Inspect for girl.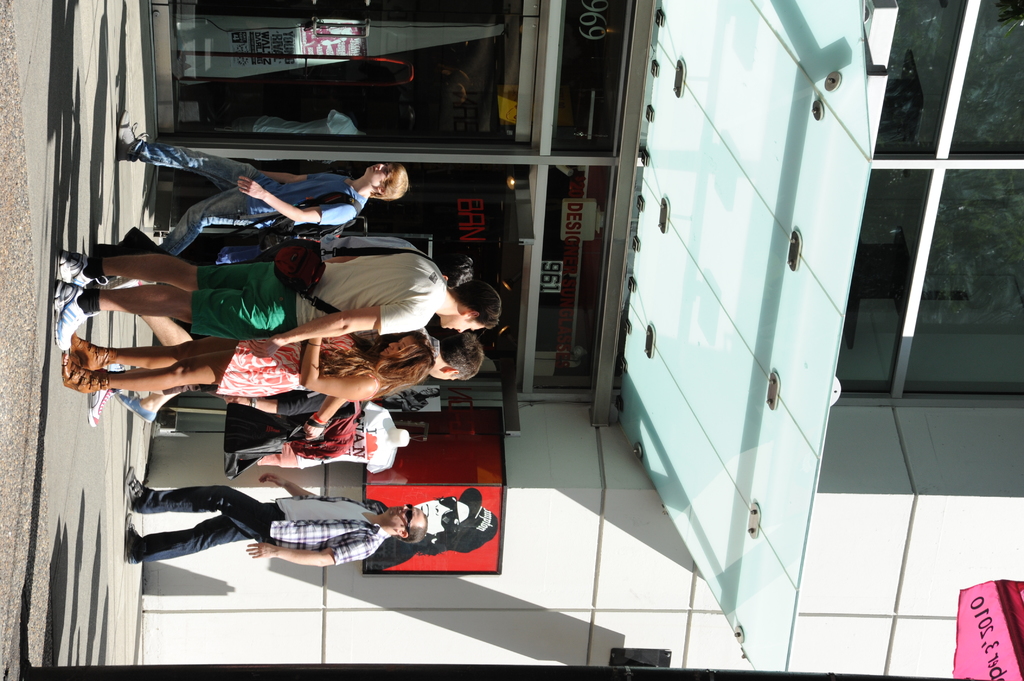
Inspection: select_region(58, 324, 430, 398).
